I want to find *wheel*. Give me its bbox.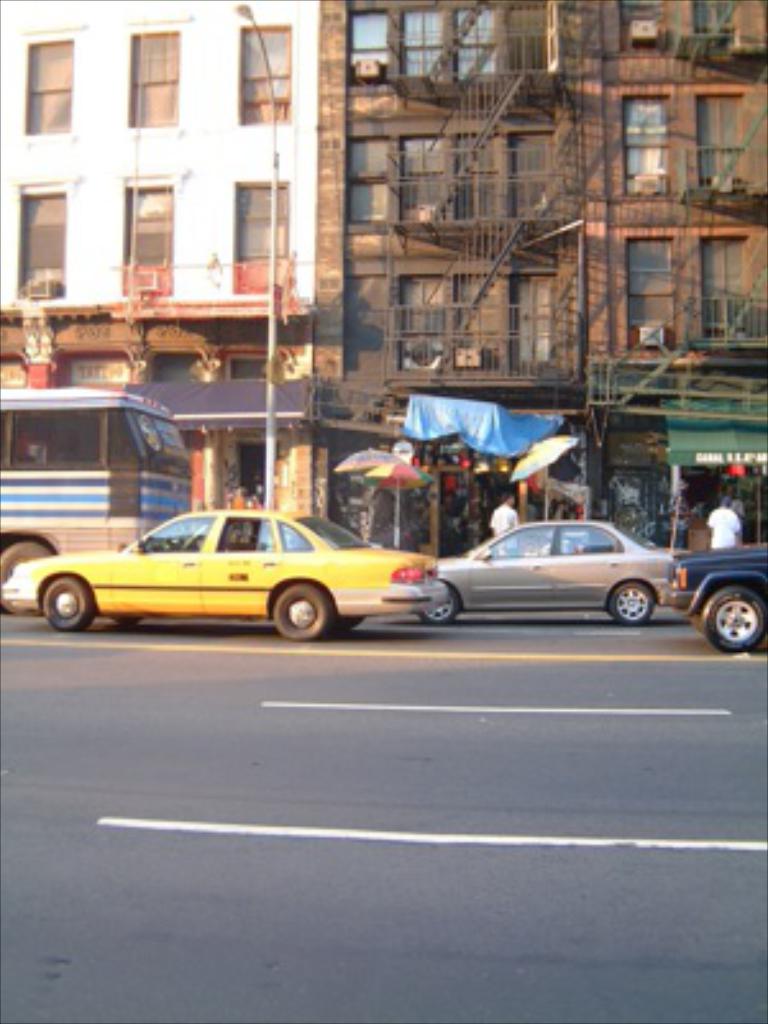
bbox=(699, 586, 765, 655).
